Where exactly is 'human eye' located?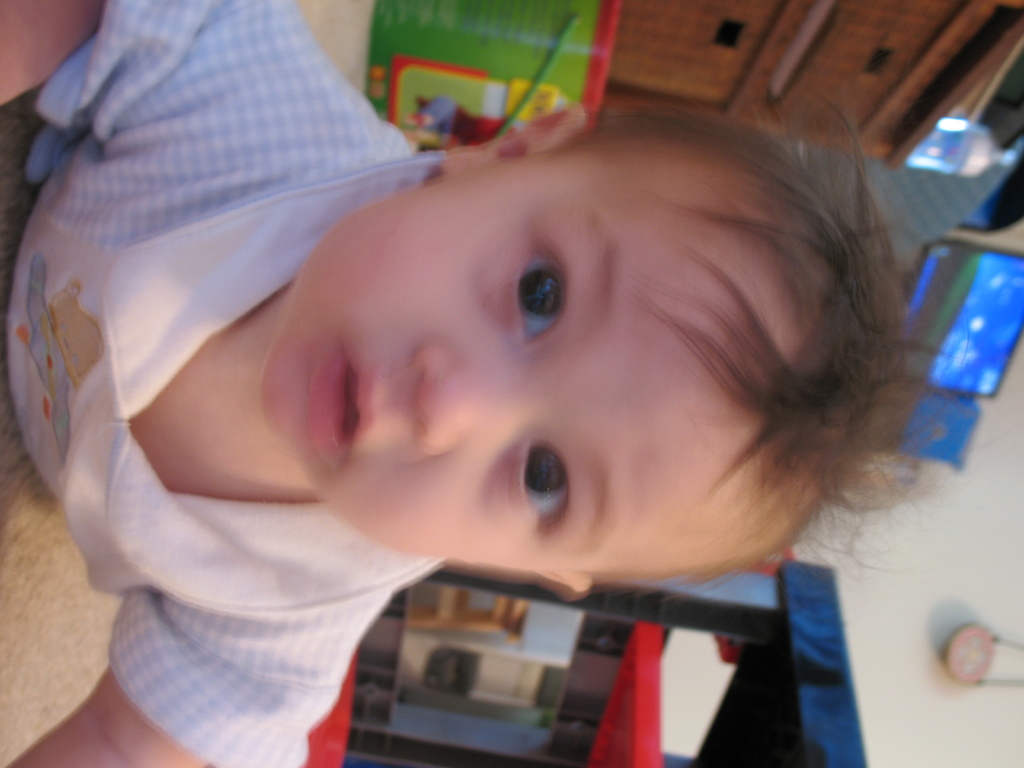
Its bounding box is 500:245:579:340.
